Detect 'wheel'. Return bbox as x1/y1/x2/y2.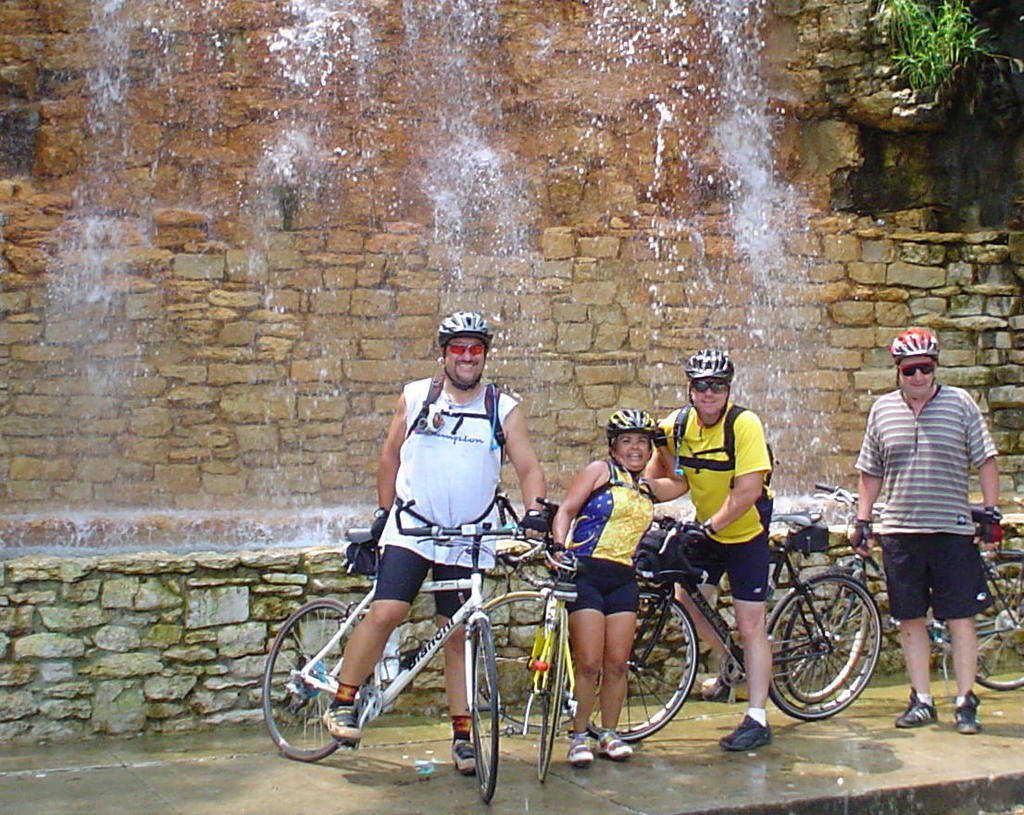
781/567/871/700.
